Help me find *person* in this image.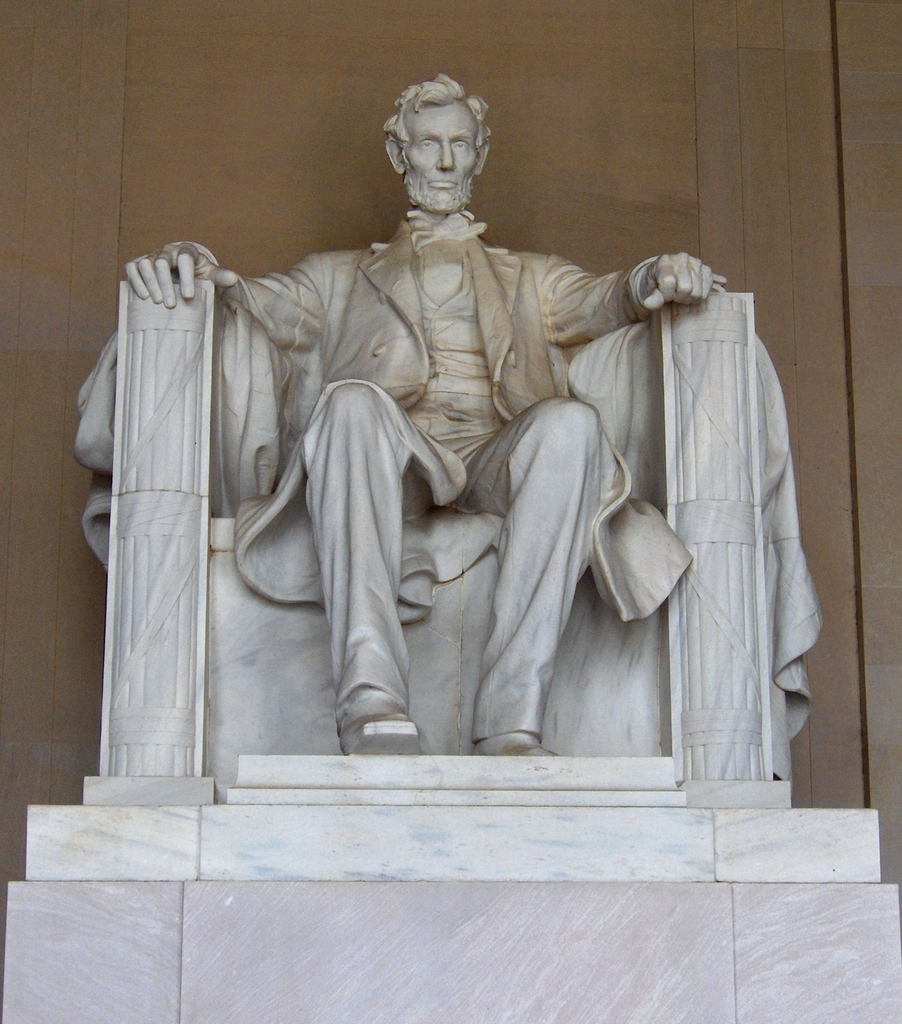
Found it: <region>125, 72, 729, 753</region>.
